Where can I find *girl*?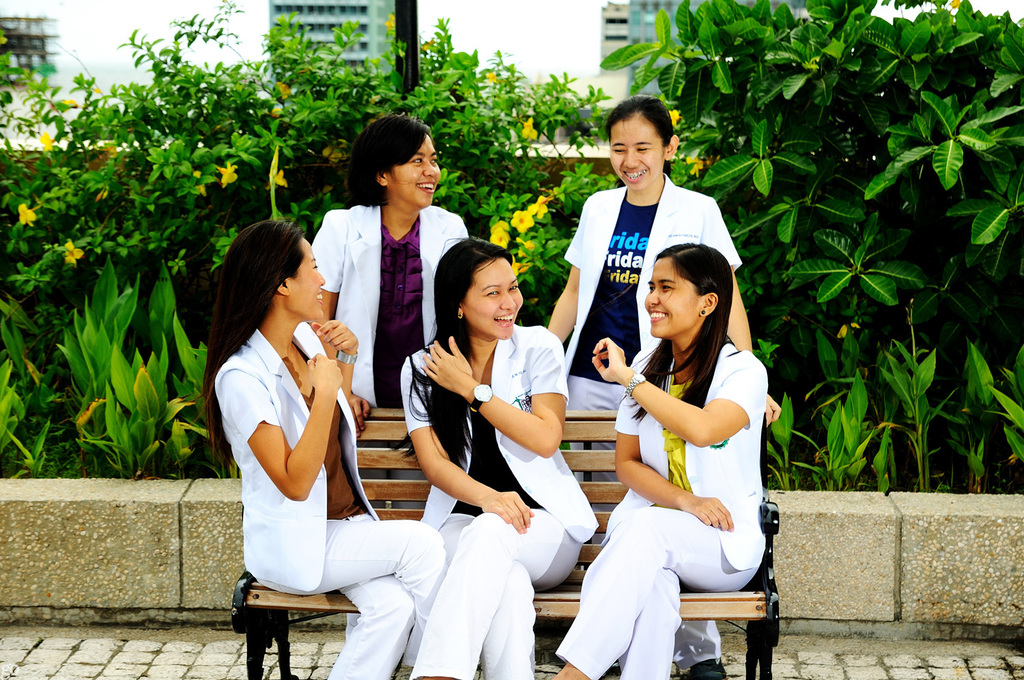
You can find it at bbox=(403, 232, 599, 679).
